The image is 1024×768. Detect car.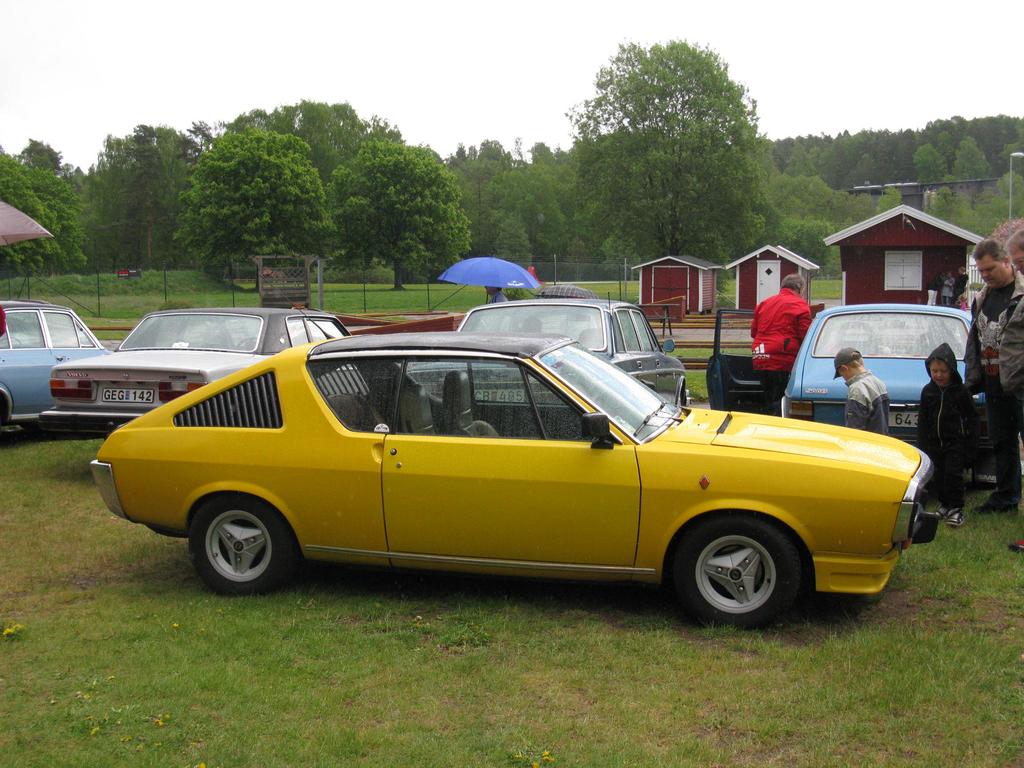
Detection: bbox(84, 331, 938, 627).
